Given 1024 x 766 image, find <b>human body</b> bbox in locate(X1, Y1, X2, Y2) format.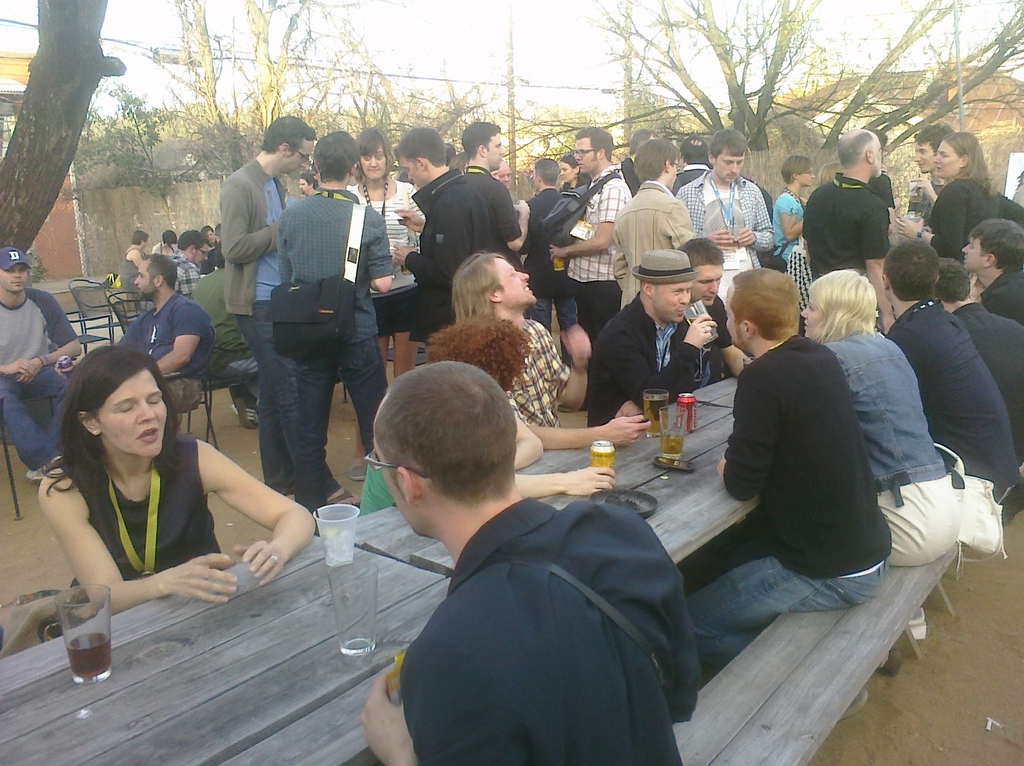
locate(582, 290, 700, 430).
